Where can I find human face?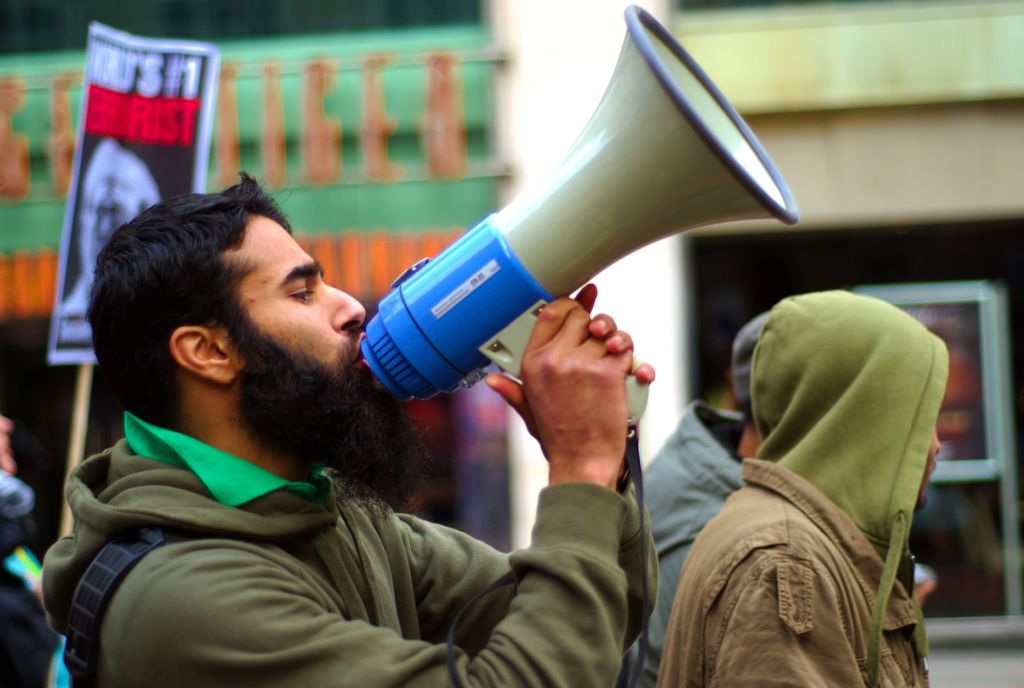
You can find it at <bbox>913, 412, 943, 512</bbox>.
